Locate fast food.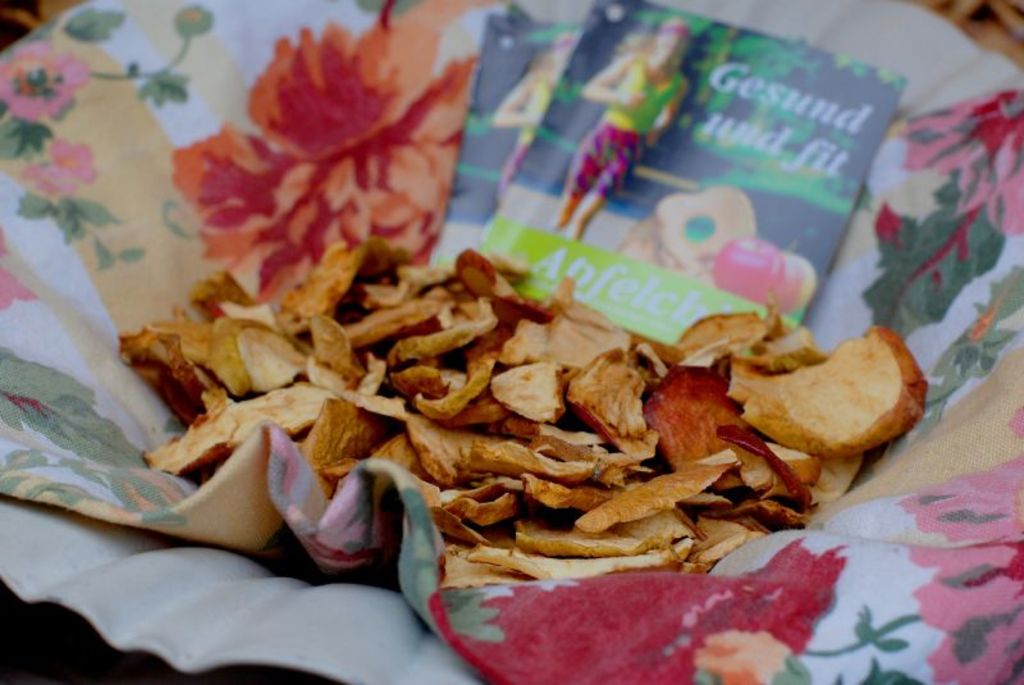
Bounding box: Rect(105, 234, 901, 592).
